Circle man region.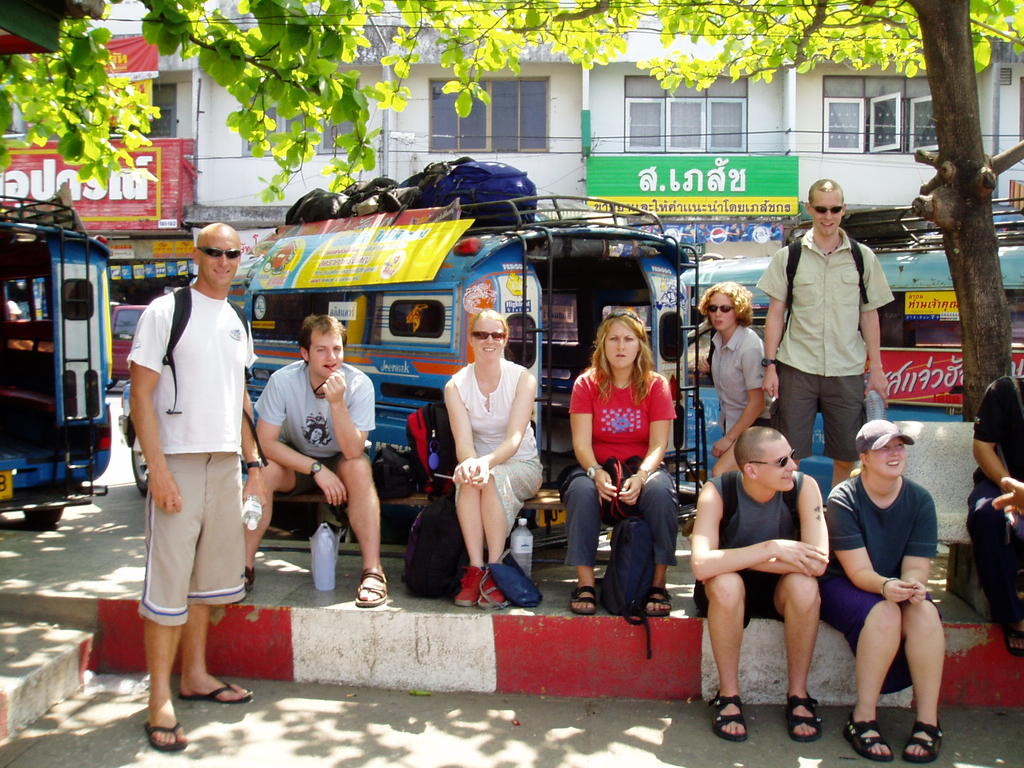
Region: 242:314:388:607.
